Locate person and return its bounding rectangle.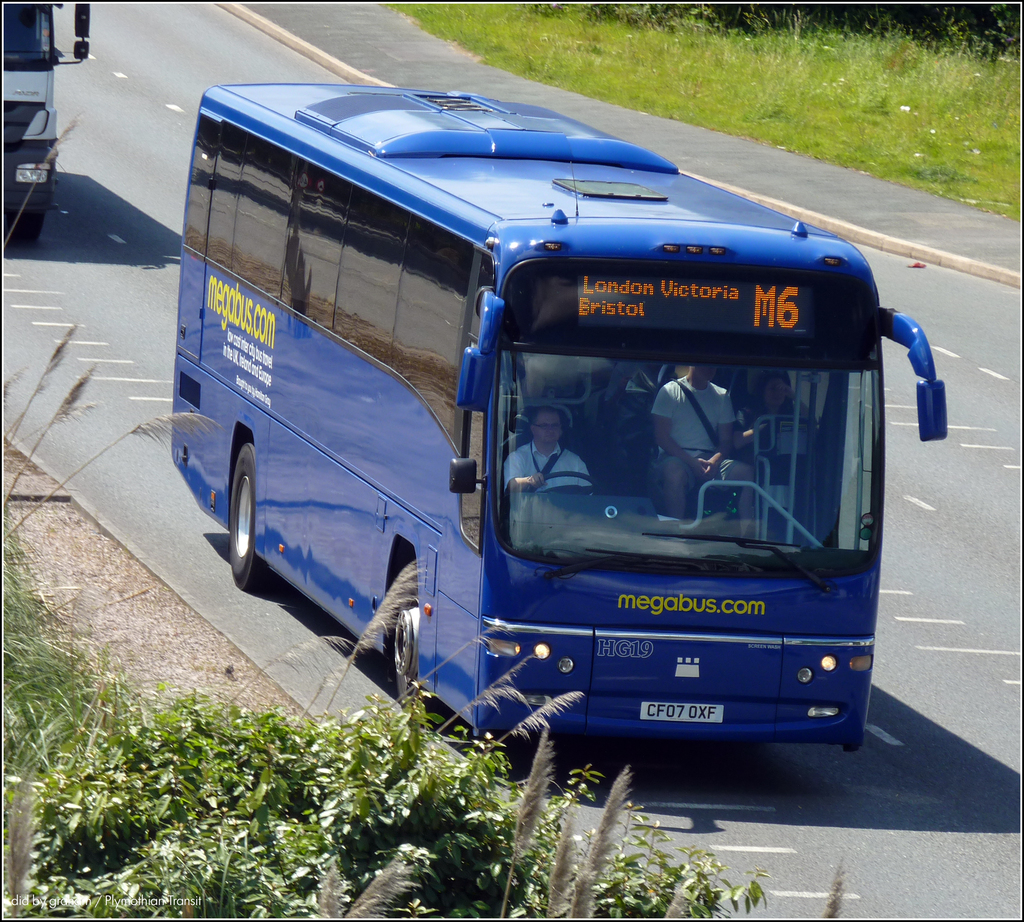
502, 413, 593, 492.
